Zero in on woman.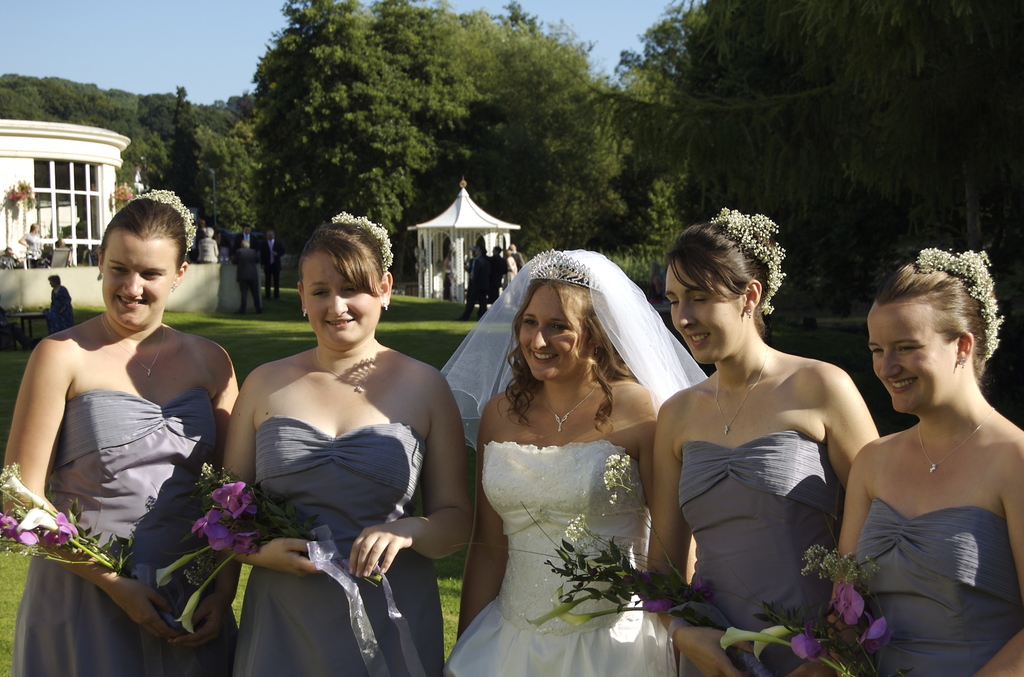
Zeroed in: {"x1": 4, "y1": 186, "x2": 243, "y2": 676}.
